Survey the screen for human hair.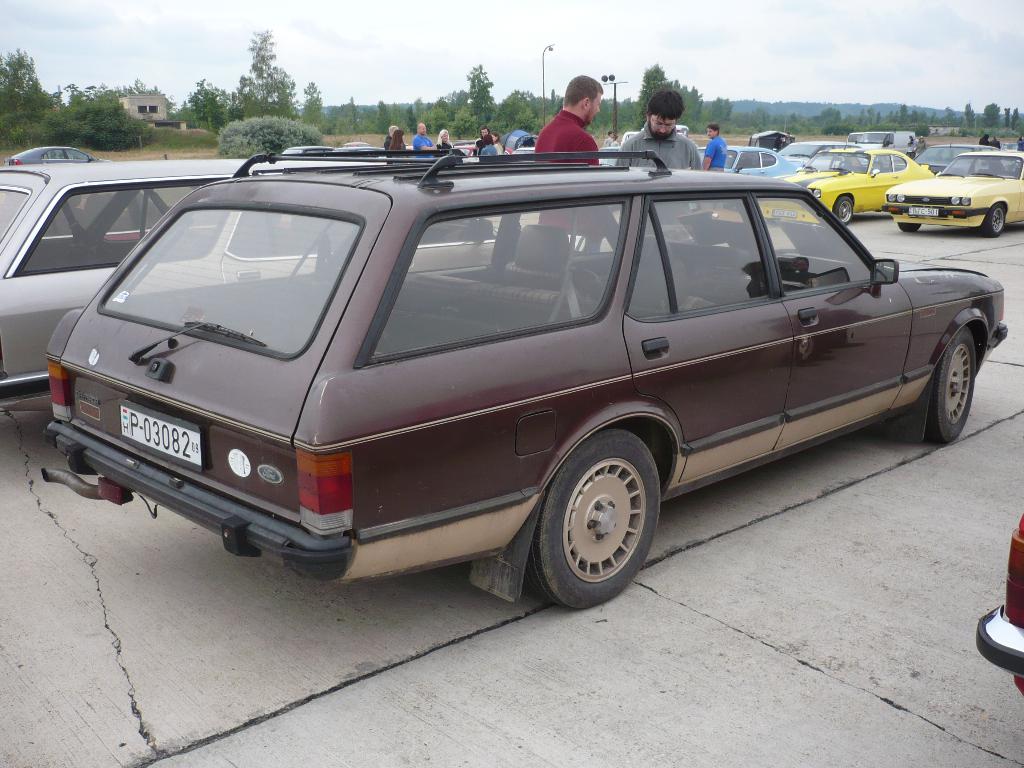
Survey found: bbox(436, 132, 451, 147).
